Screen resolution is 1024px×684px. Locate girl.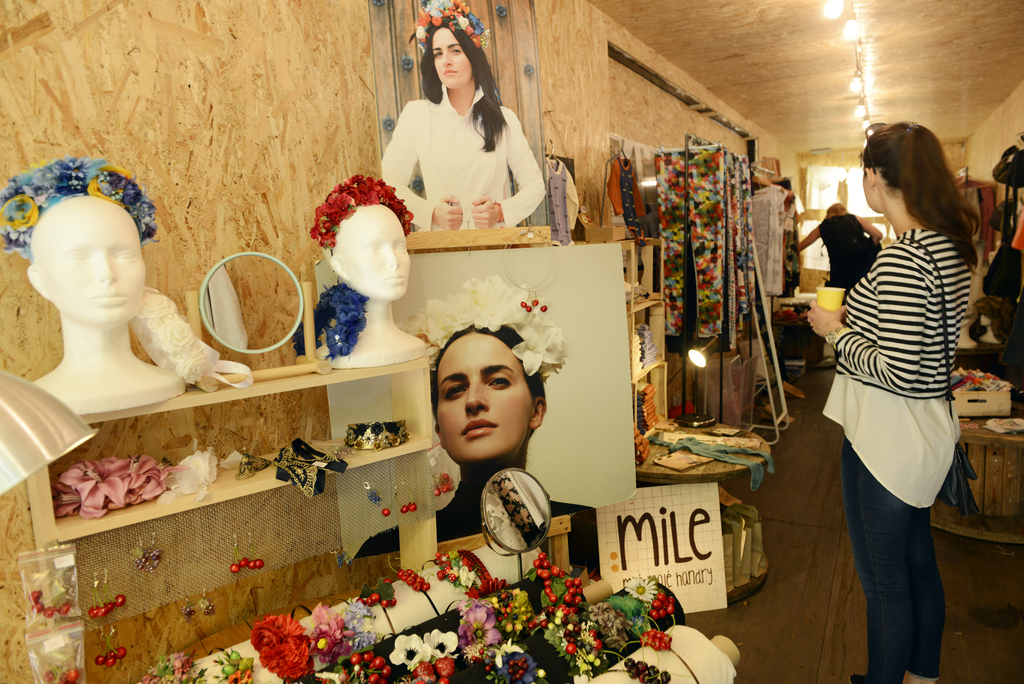
region(353, 275, 600, 558).
